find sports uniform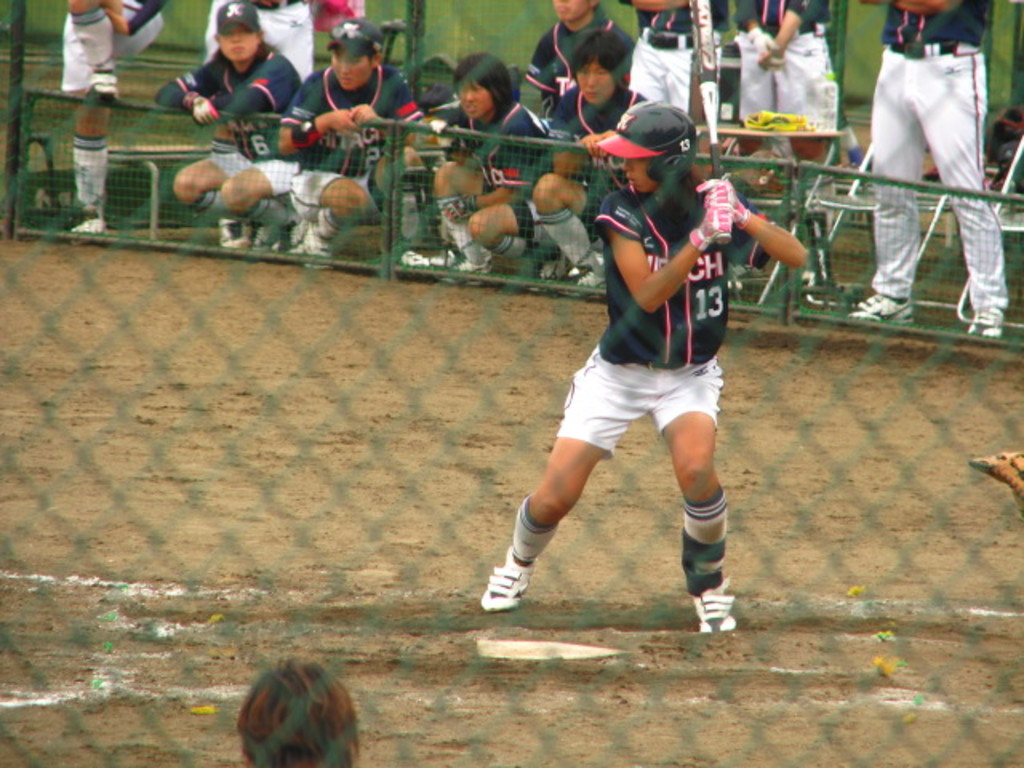
x1=157 y1=0 x2=299 y2=251
